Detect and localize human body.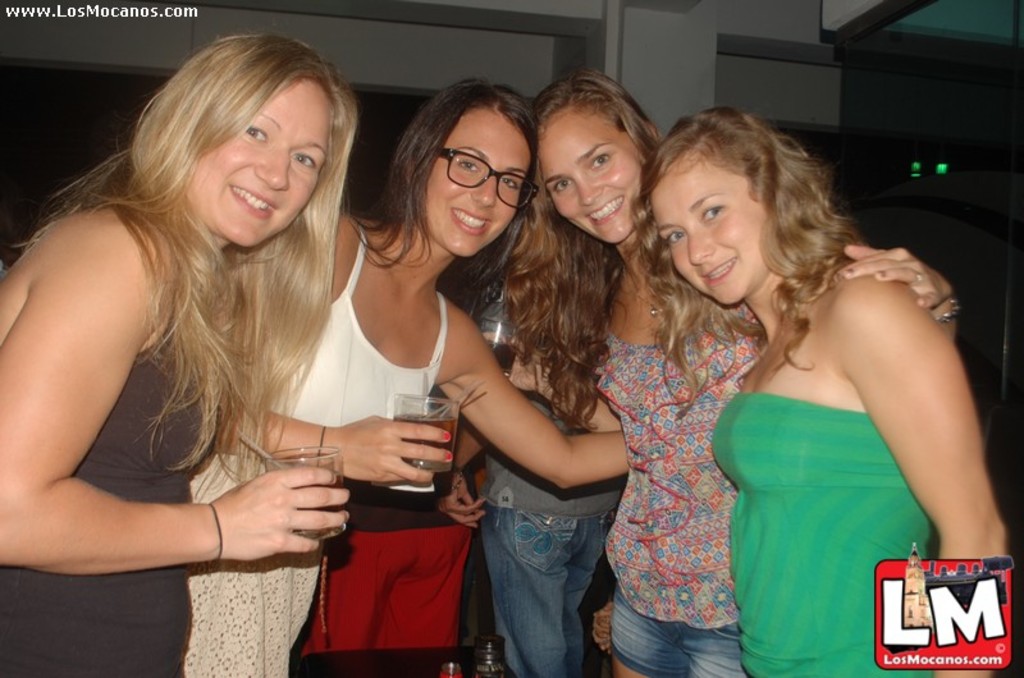
Localized at [479, 61, 978, 677].
